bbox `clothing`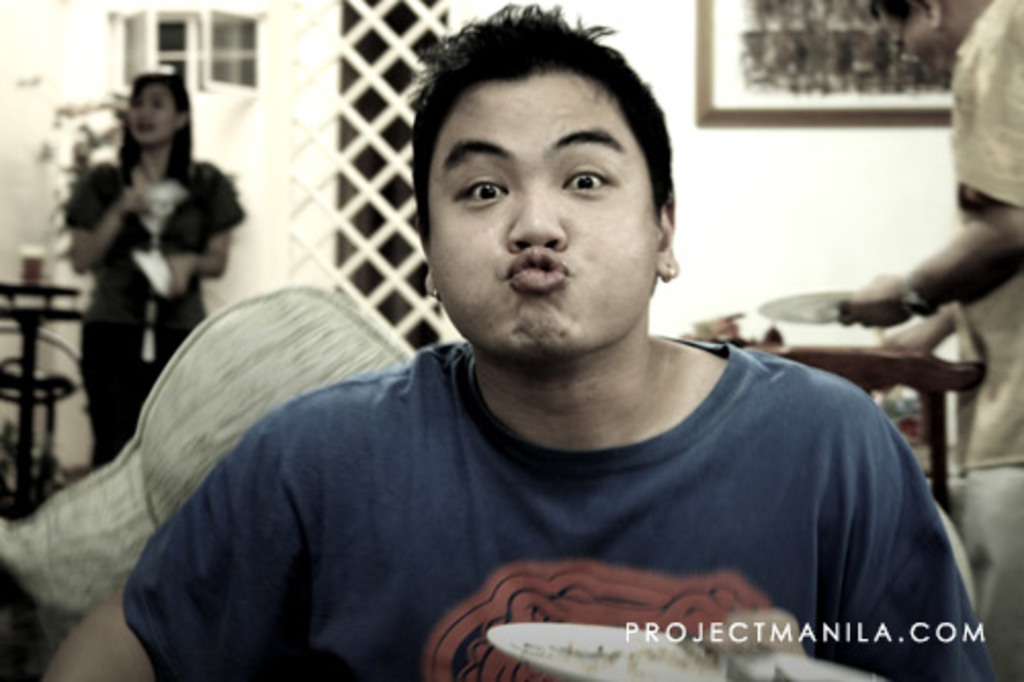
l=63, t=162, r=246, b=457
